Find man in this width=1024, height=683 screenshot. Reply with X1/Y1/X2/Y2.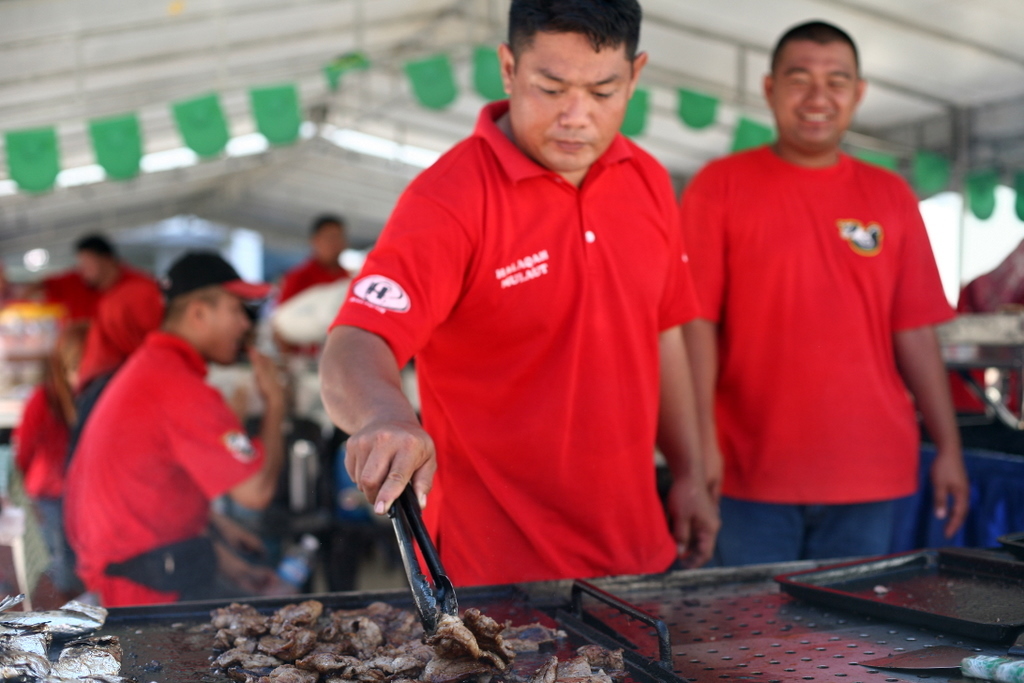
267/216/352/388.
